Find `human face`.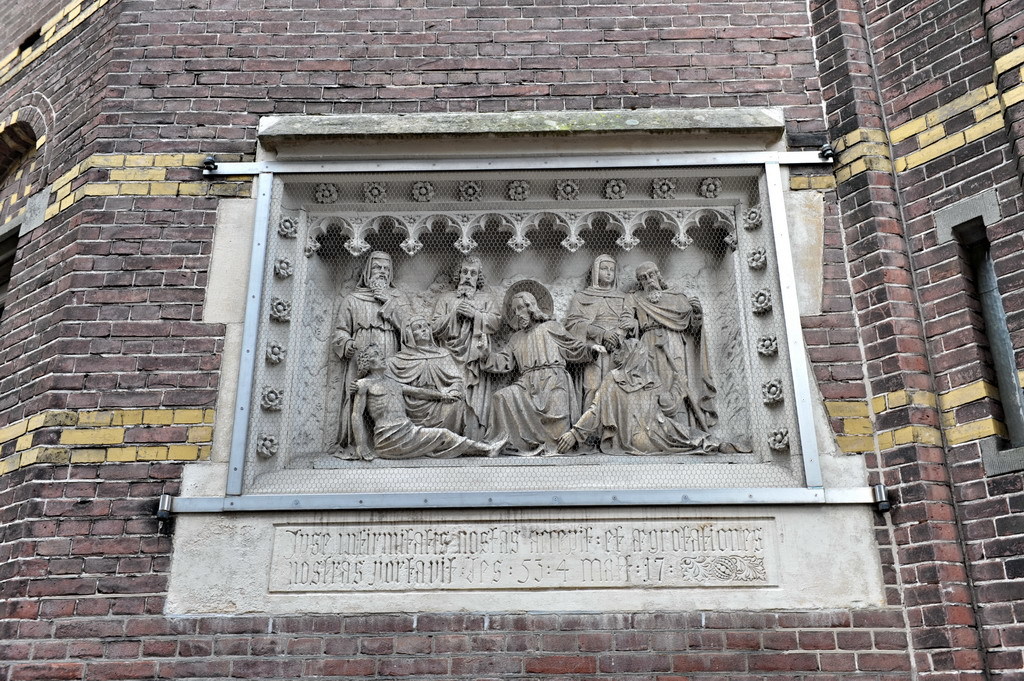
[left=509, top=295, right=527, bottom=323].
